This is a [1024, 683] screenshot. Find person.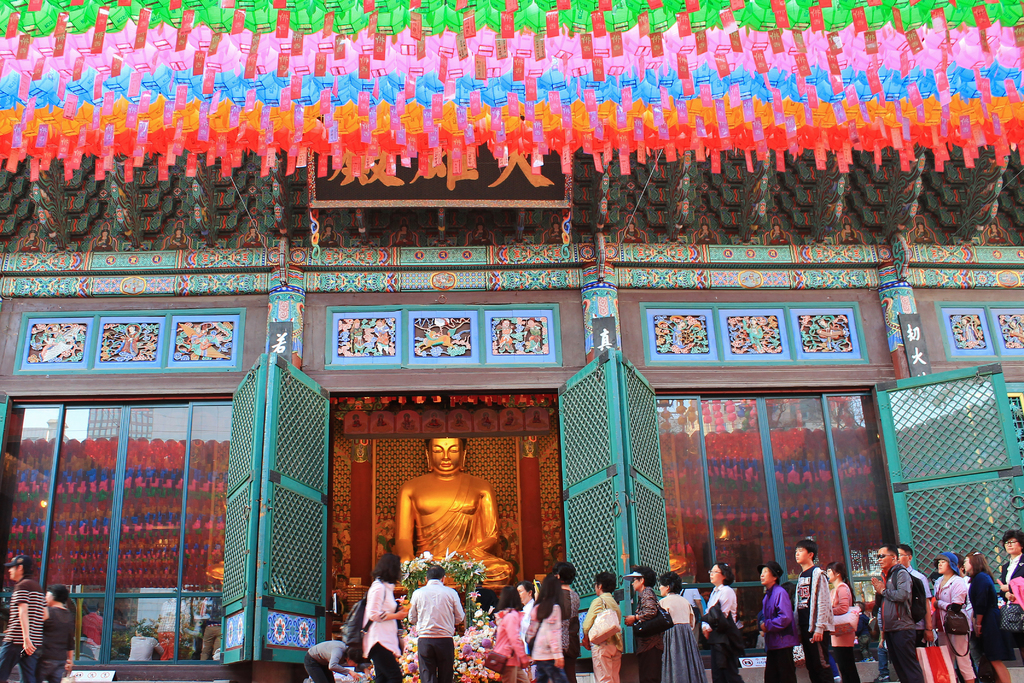
Bounding box: bbox=(196, 577, 220, 662).
